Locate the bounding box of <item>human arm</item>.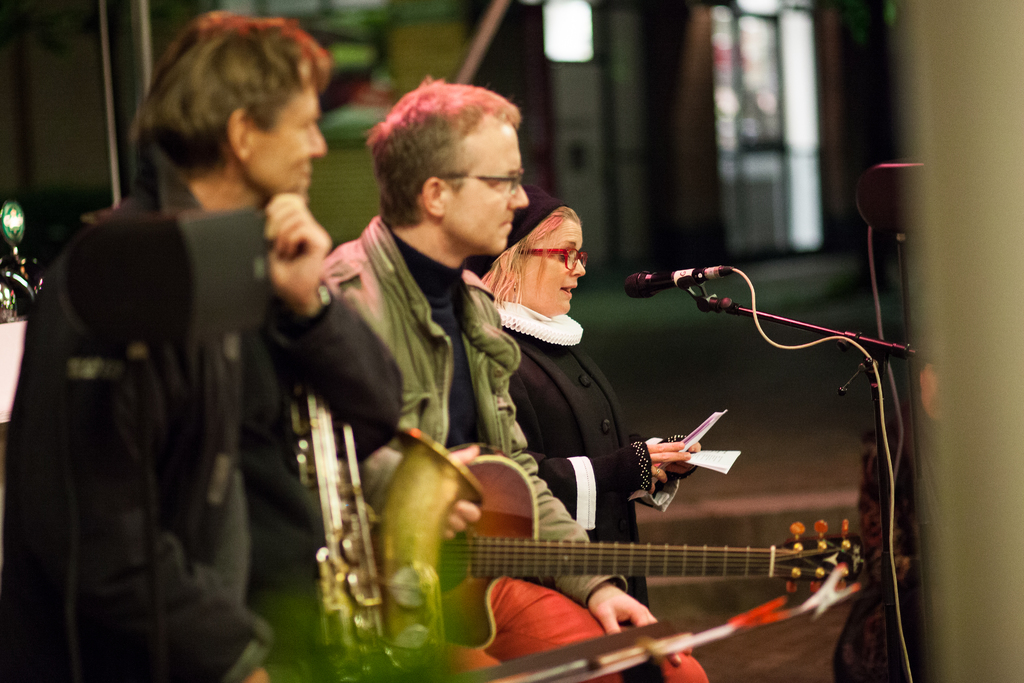
Bounding box: rect(268, 192, 397, 441).
